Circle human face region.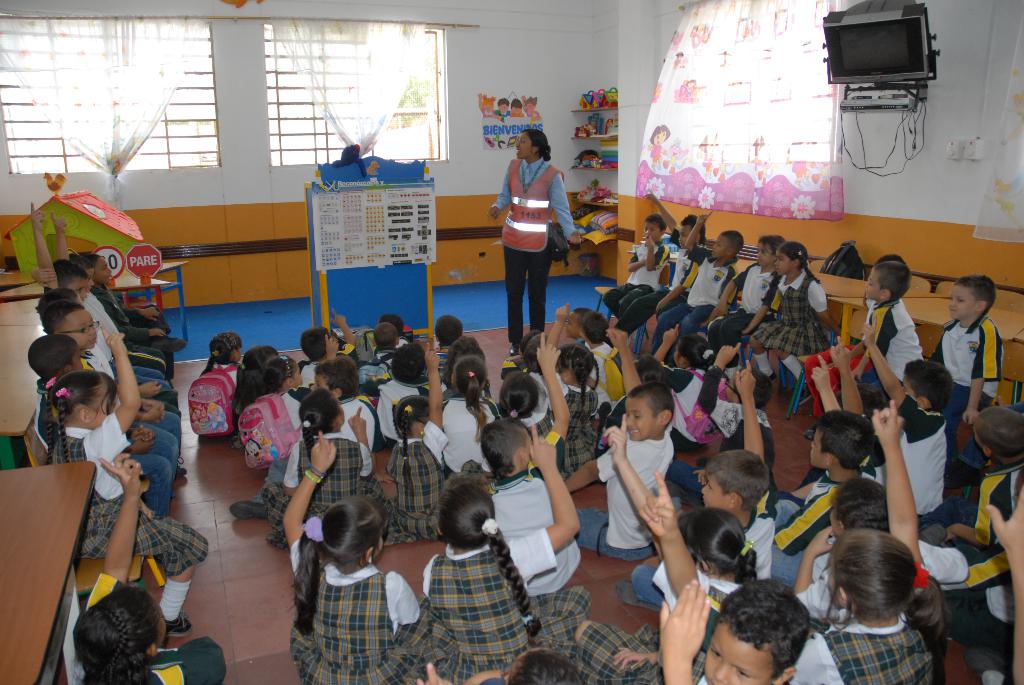
Region: (x1=93, y1=258, x2=113, y2=285).
